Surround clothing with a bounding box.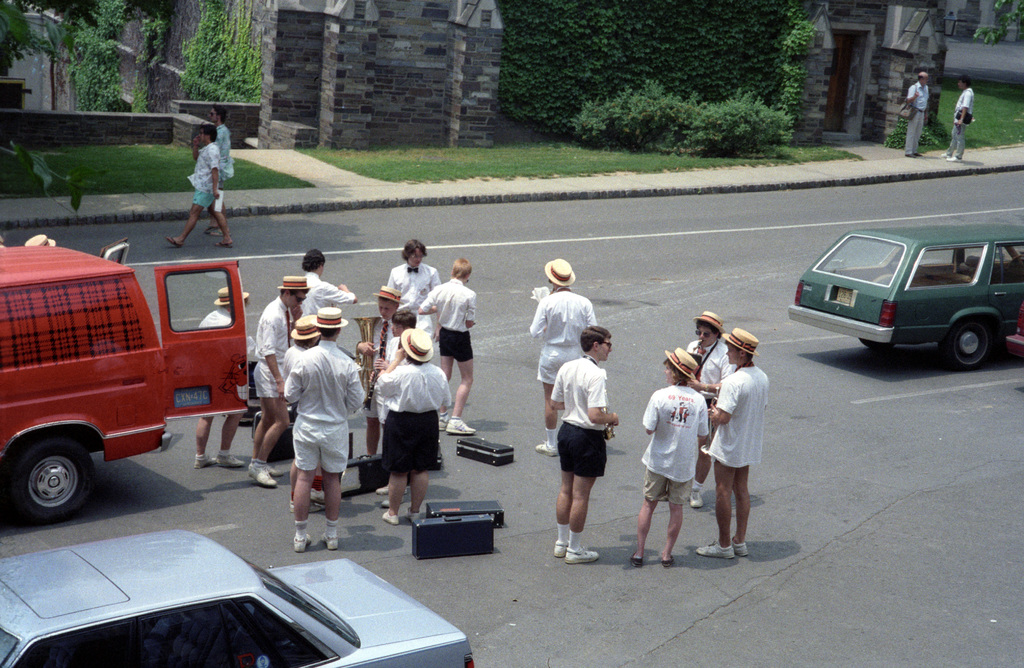
(x1=681, y1=327, x2=735, y2=405).
